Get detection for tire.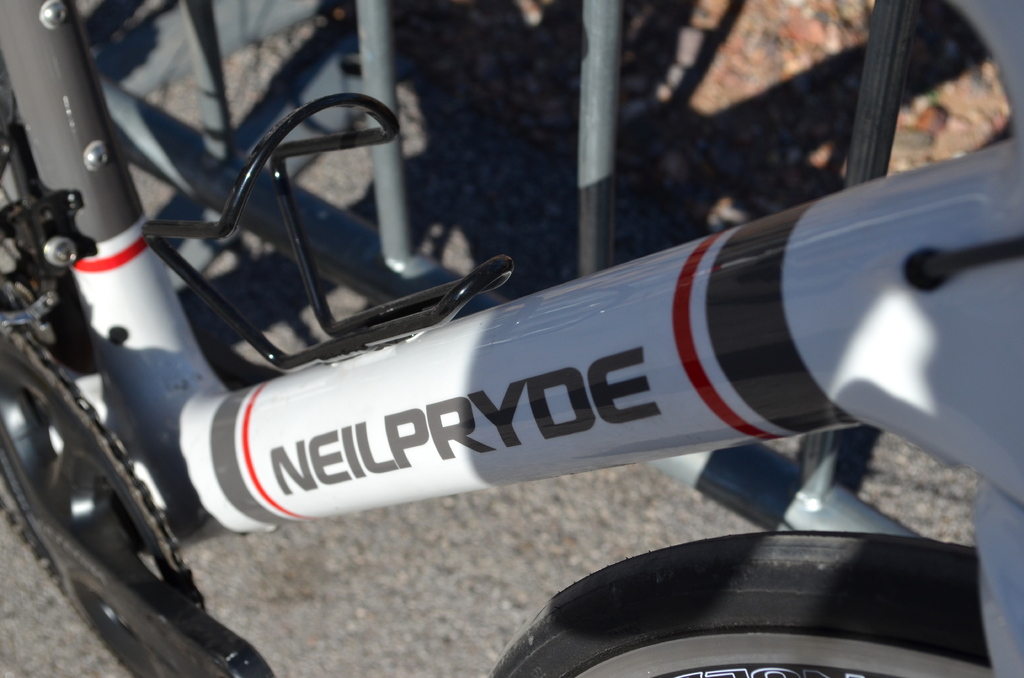
Detection: bbox(486, 532, 994, 677).
